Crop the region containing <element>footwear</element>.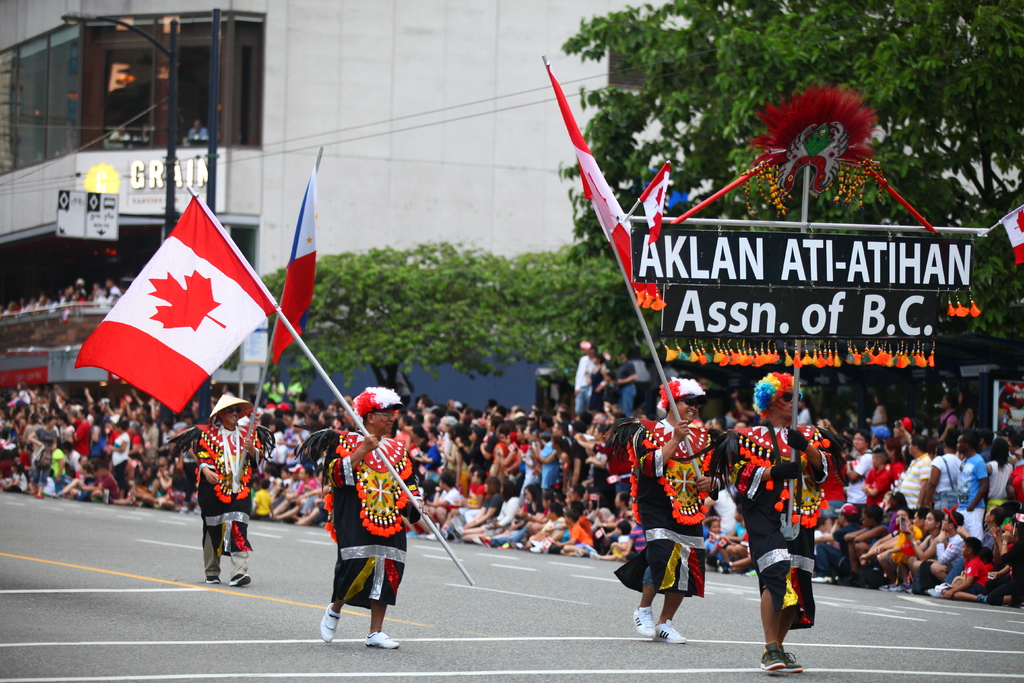
Crop region: crop(977, 593, 985, 602).
